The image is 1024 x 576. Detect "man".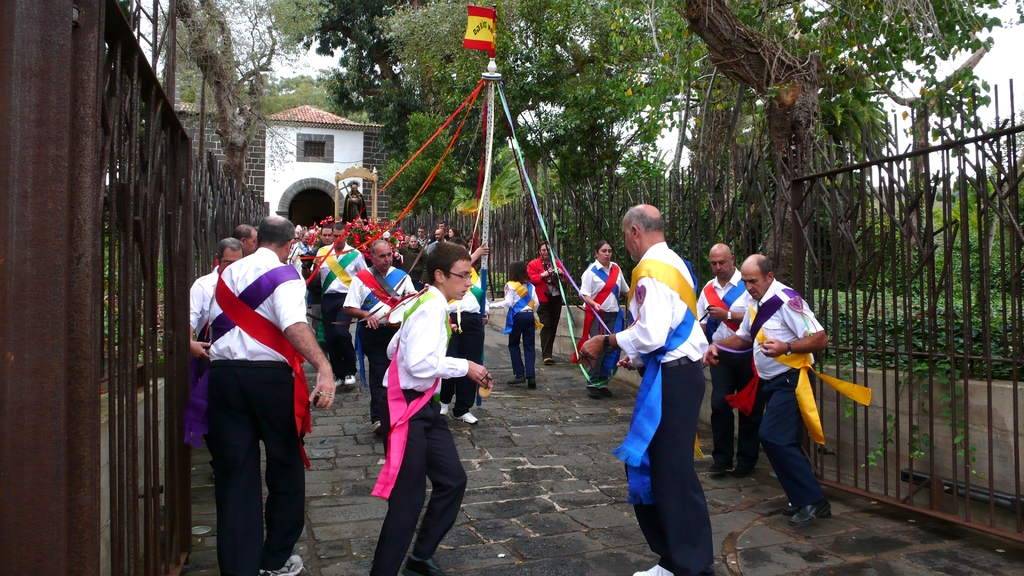
Detection: {"x1": 299, "y1": 226, "x2": 335, "y2": 265}.
